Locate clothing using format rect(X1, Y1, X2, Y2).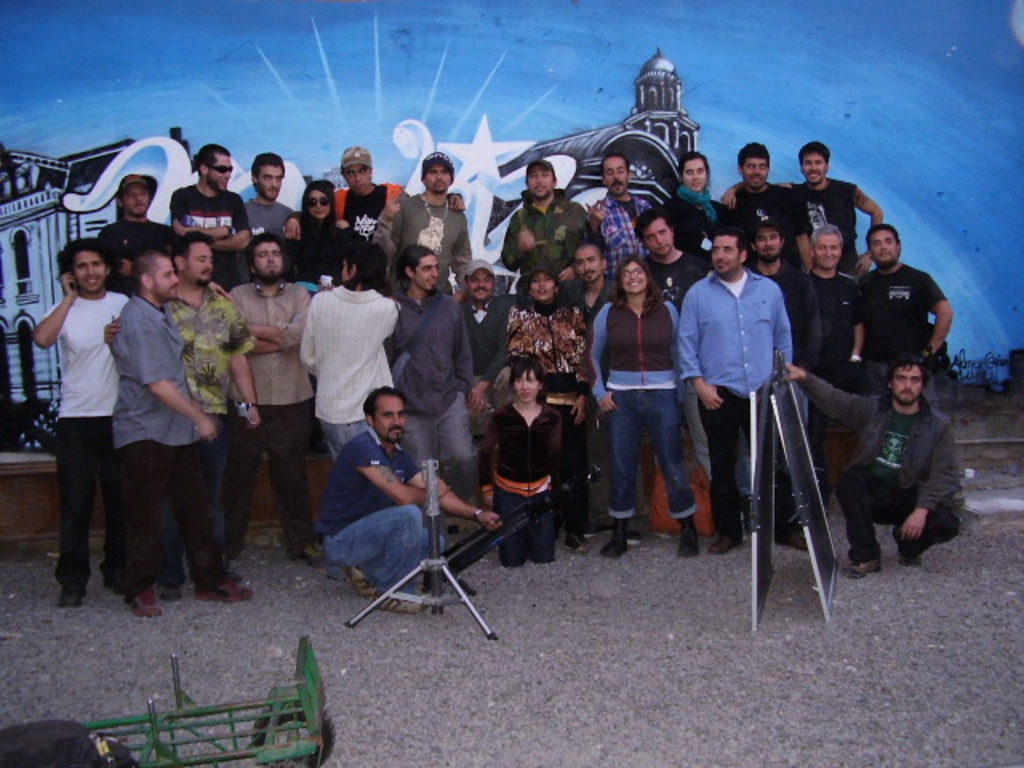
rect(474, 397, 558, 571).
